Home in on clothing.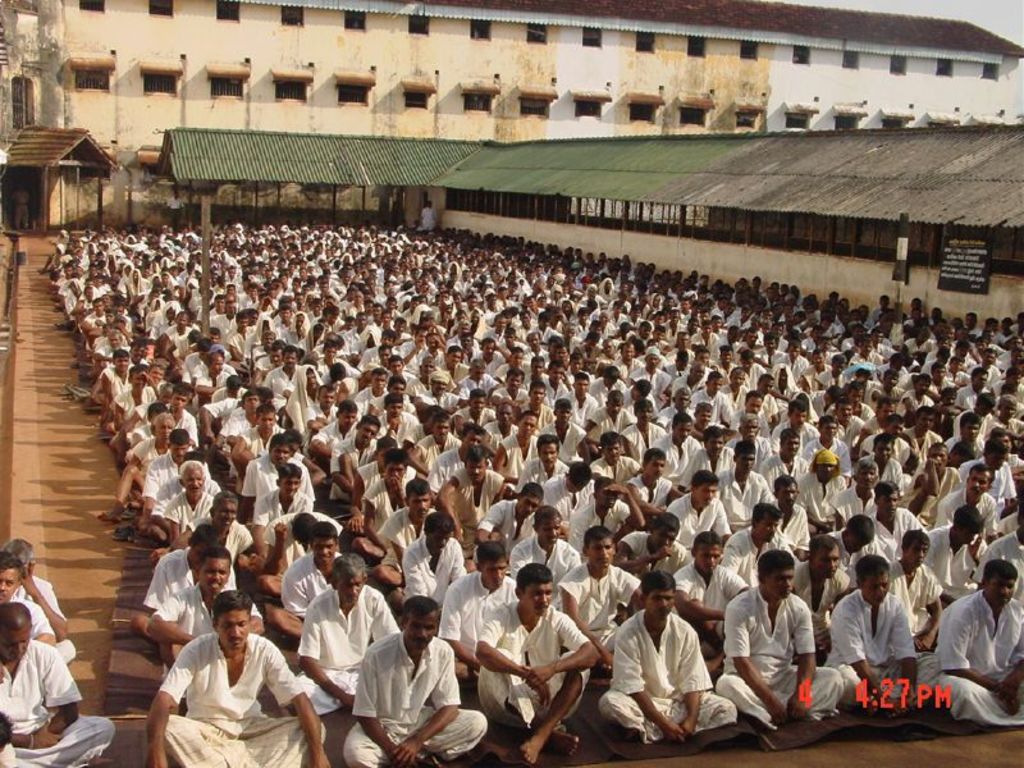
Homed in at x1=378 y1=413 x2=413 y2=443.
